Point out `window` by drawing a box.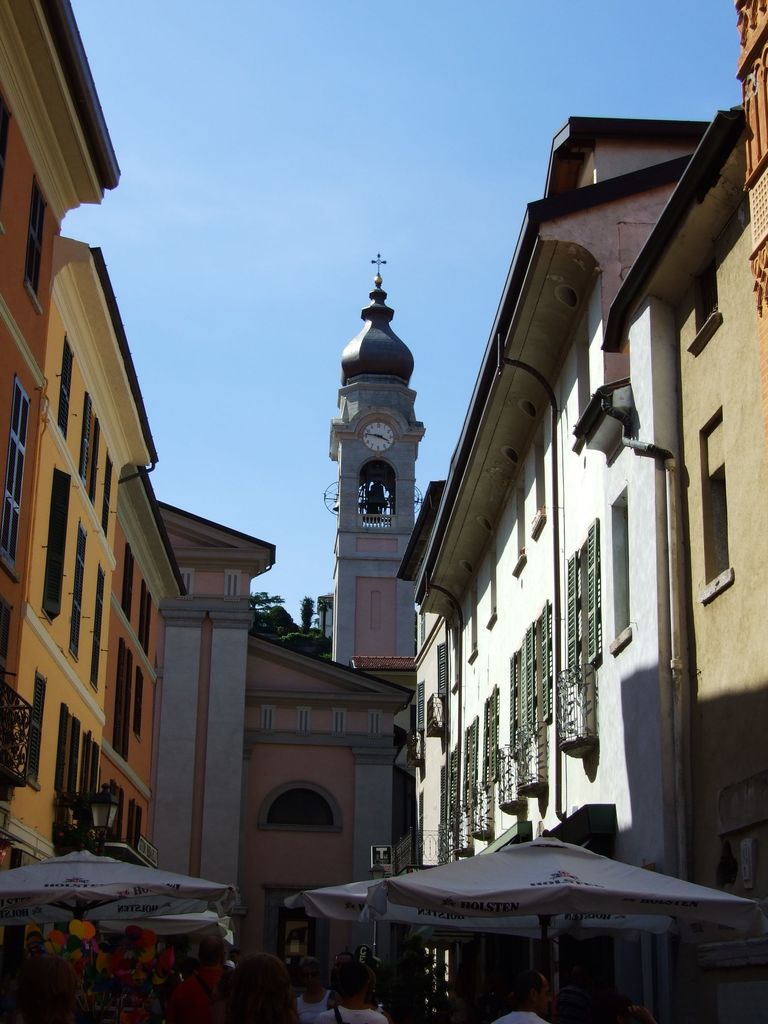
crop(485, 537, 495, 621).
